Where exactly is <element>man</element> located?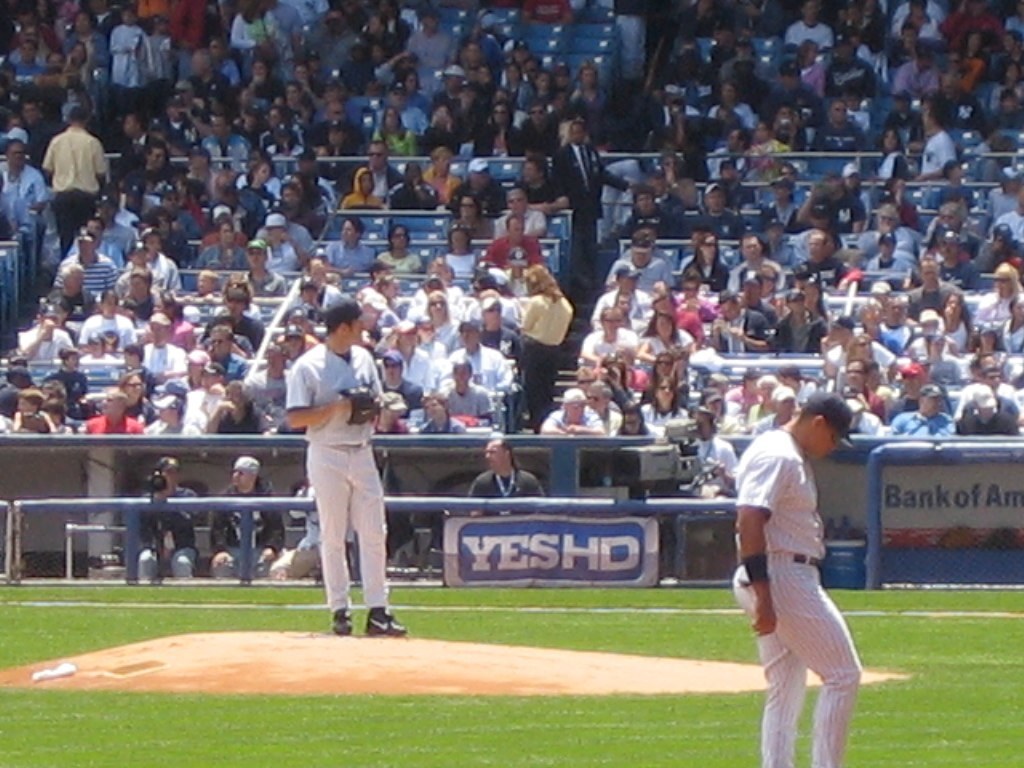
Its bounding box is (158,182,198,241).
